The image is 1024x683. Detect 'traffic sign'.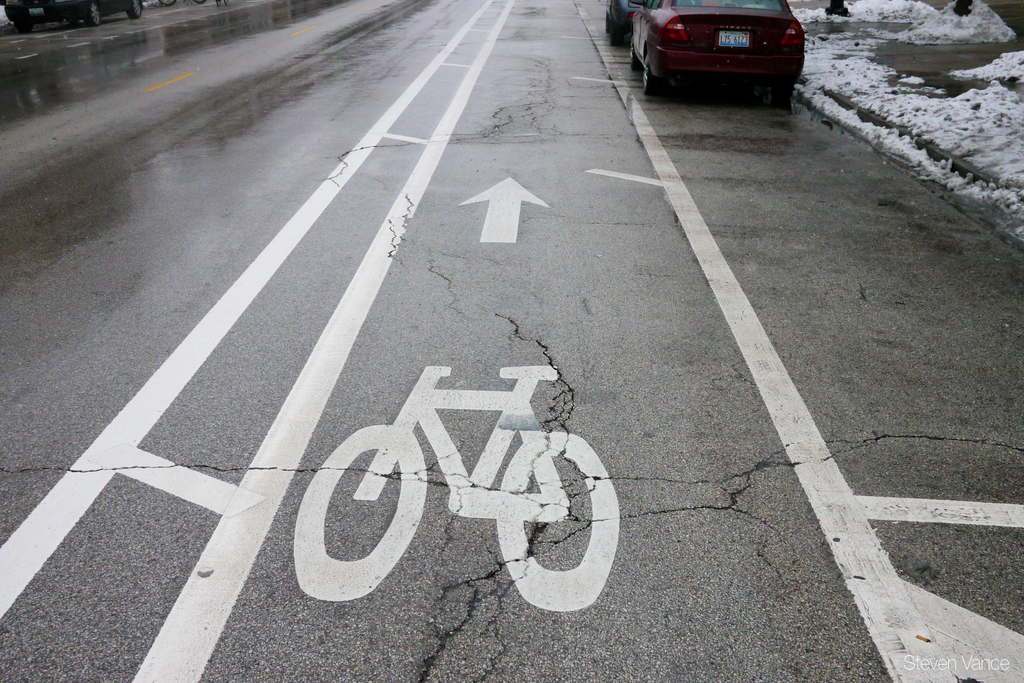
Detection: region(461, 175, 548, 245).
